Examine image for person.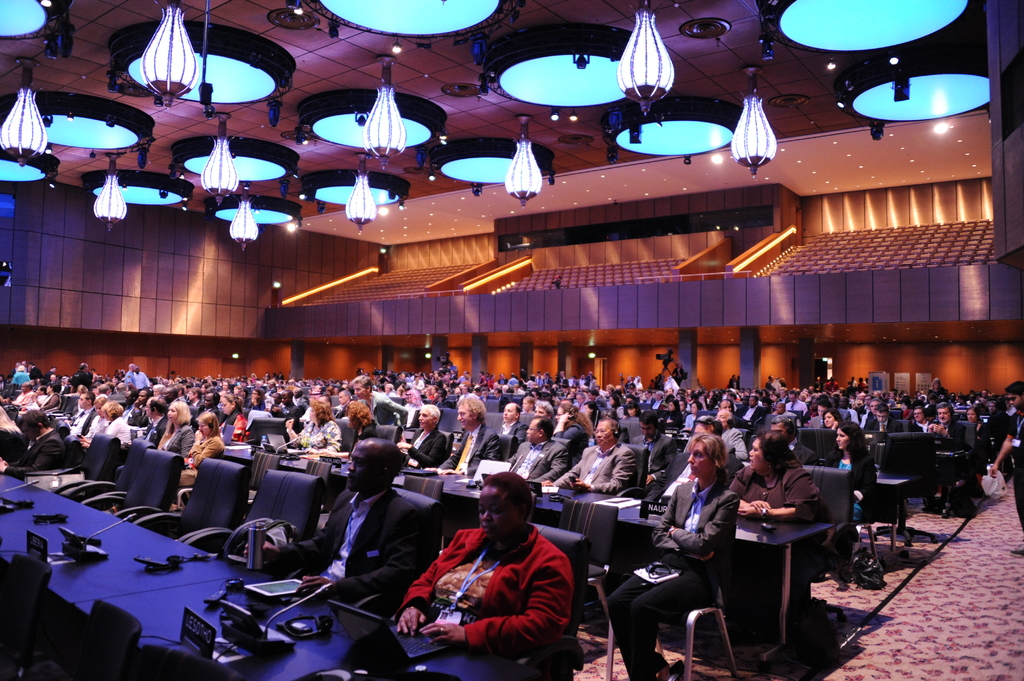
Examination result: 625/403/642/419.
